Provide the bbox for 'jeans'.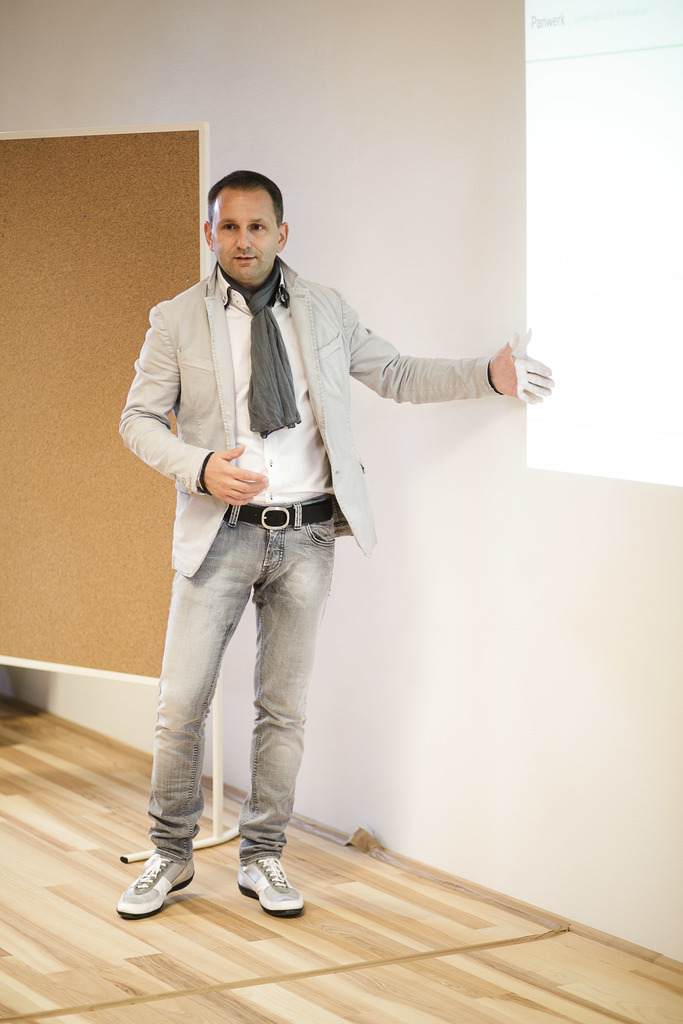
<bbox>133, 479, 356, 906</bbox>.
